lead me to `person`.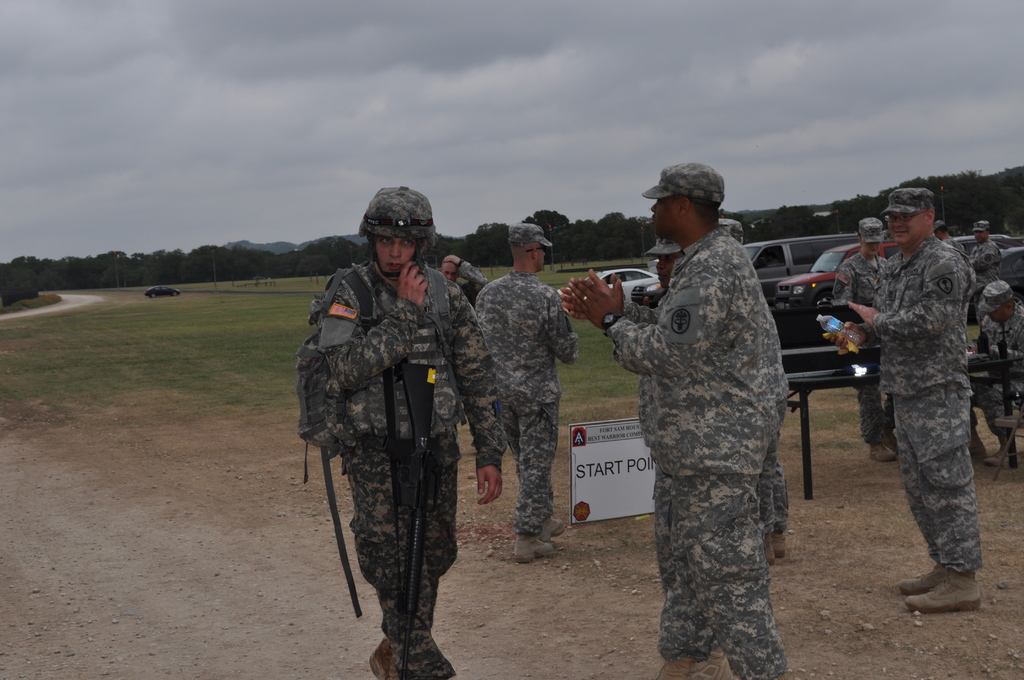
Lead to [977,277,1023,455].
